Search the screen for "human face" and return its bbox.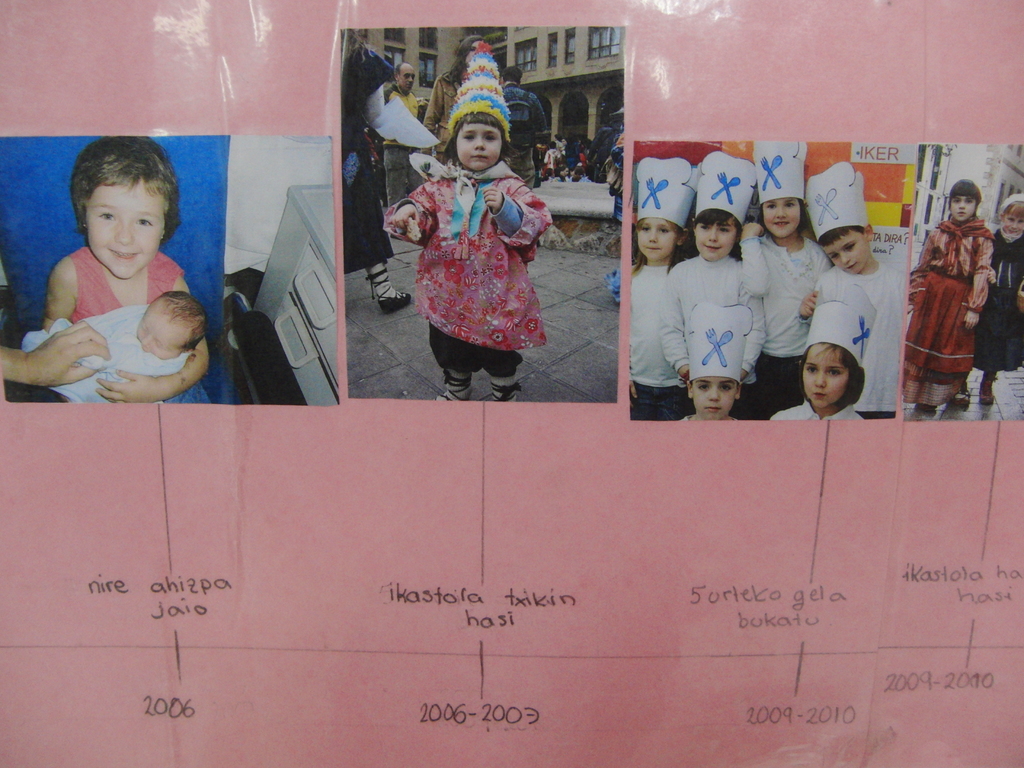
Found: bbox(951, 191, 982, 225).
